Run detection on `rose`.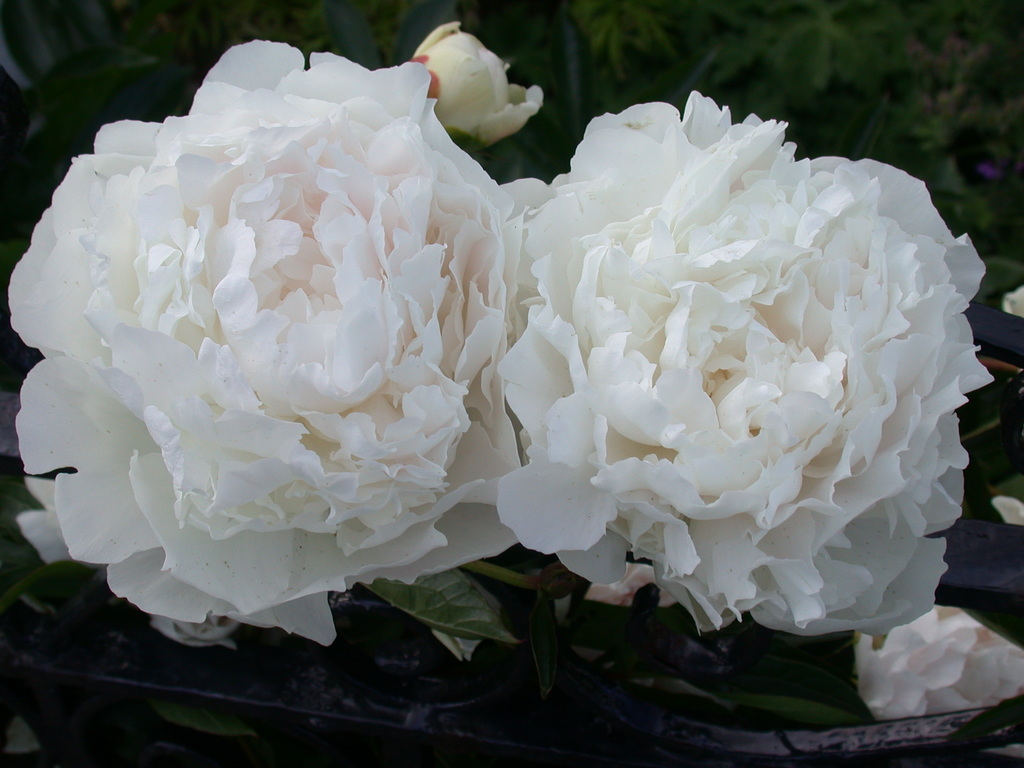
Result: 7:36:524:644.
